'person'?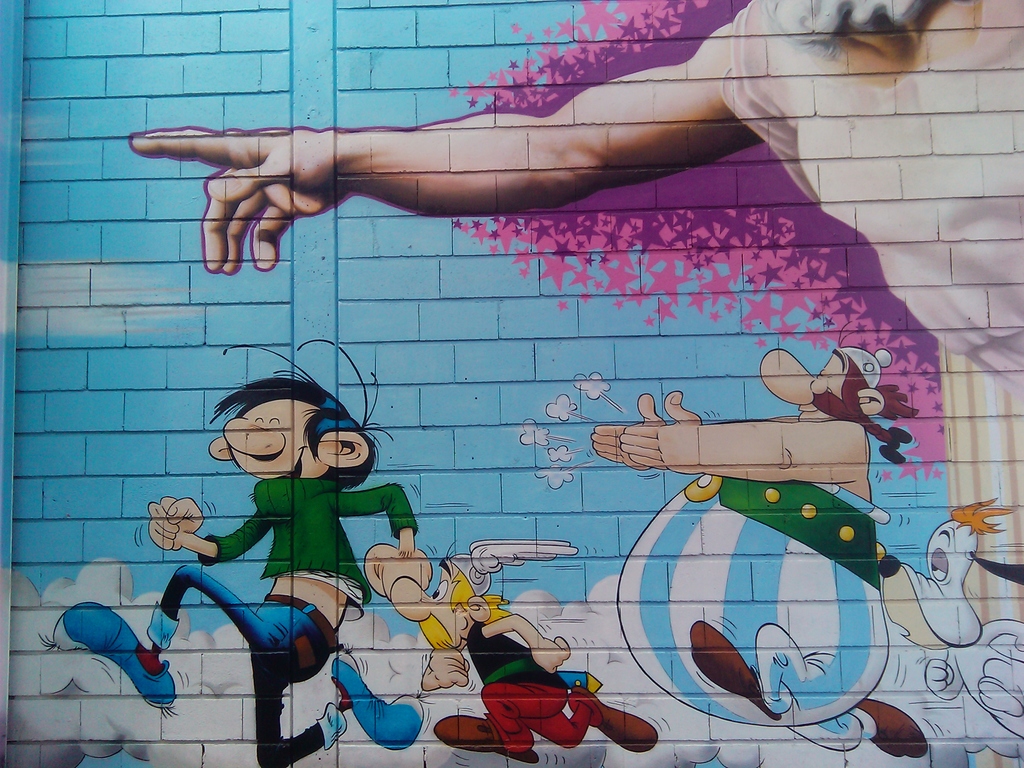
{"left": 588, "top": 315, "right": 929, "bottom": 760}
